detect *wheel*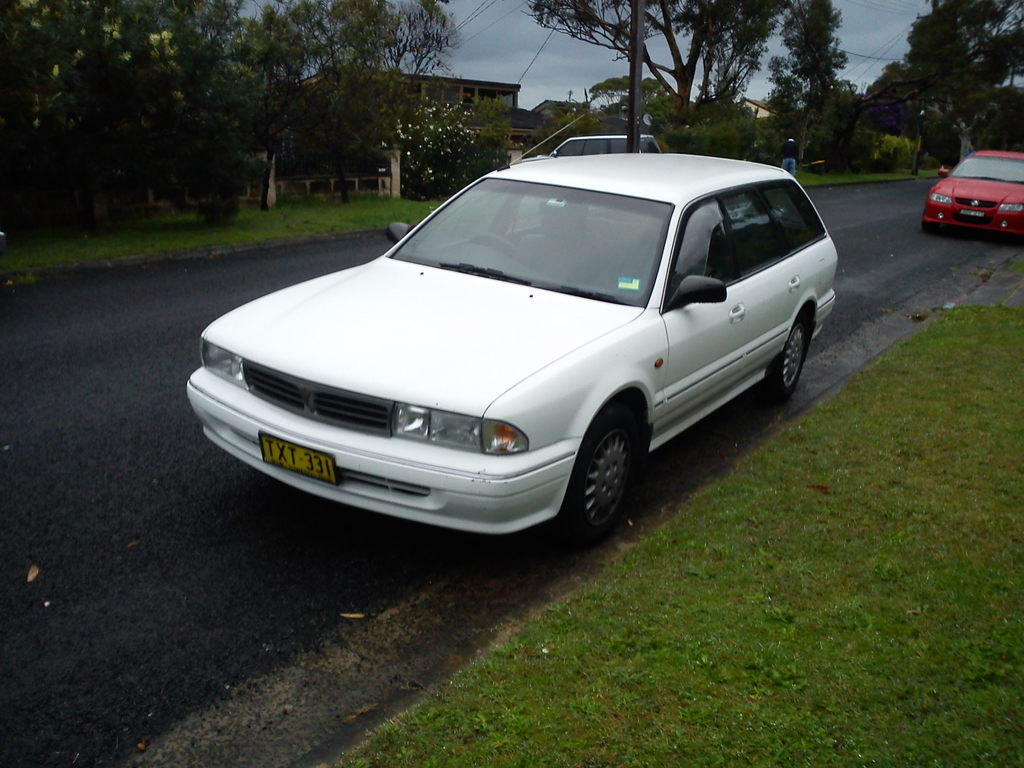
pyautogui.locateOnScreen(769, 322, 816, 406)
